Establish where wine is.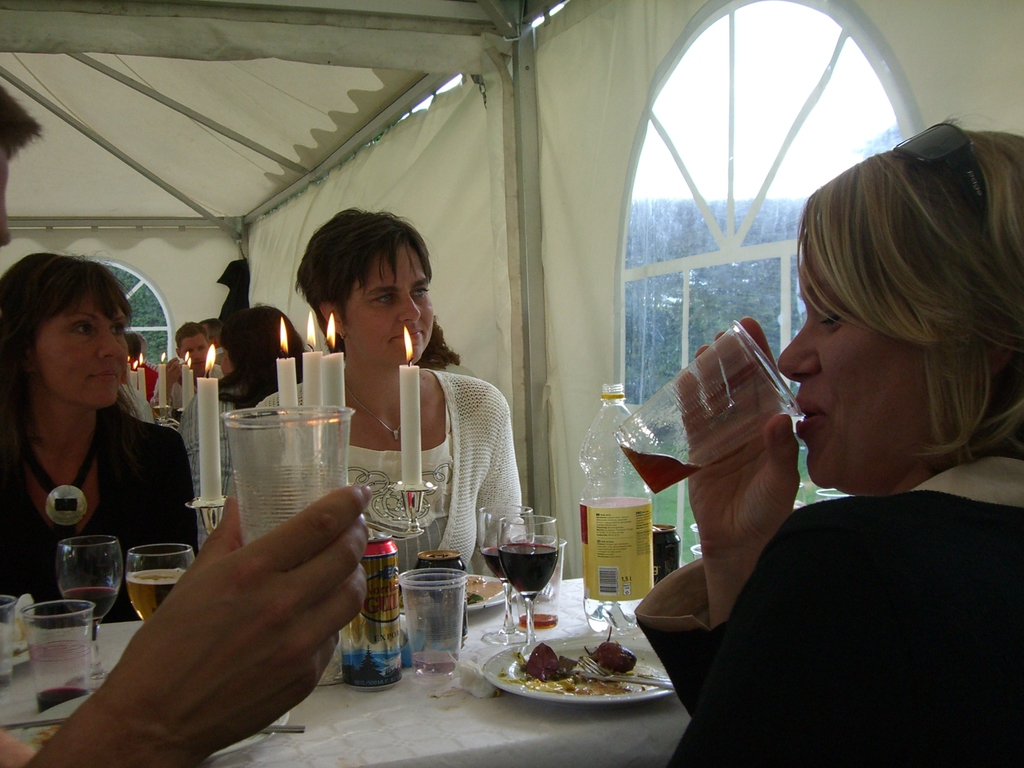
Established at box=[479, 545, 511, 582].
